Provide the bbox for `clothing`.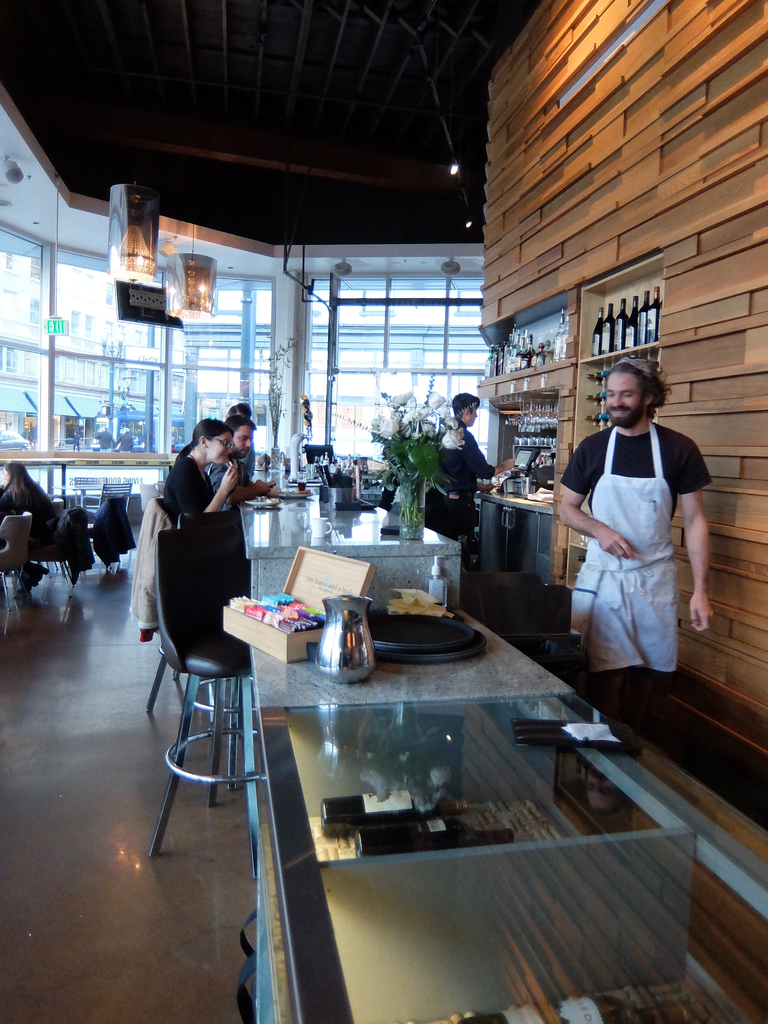
(547,423,709,678).
